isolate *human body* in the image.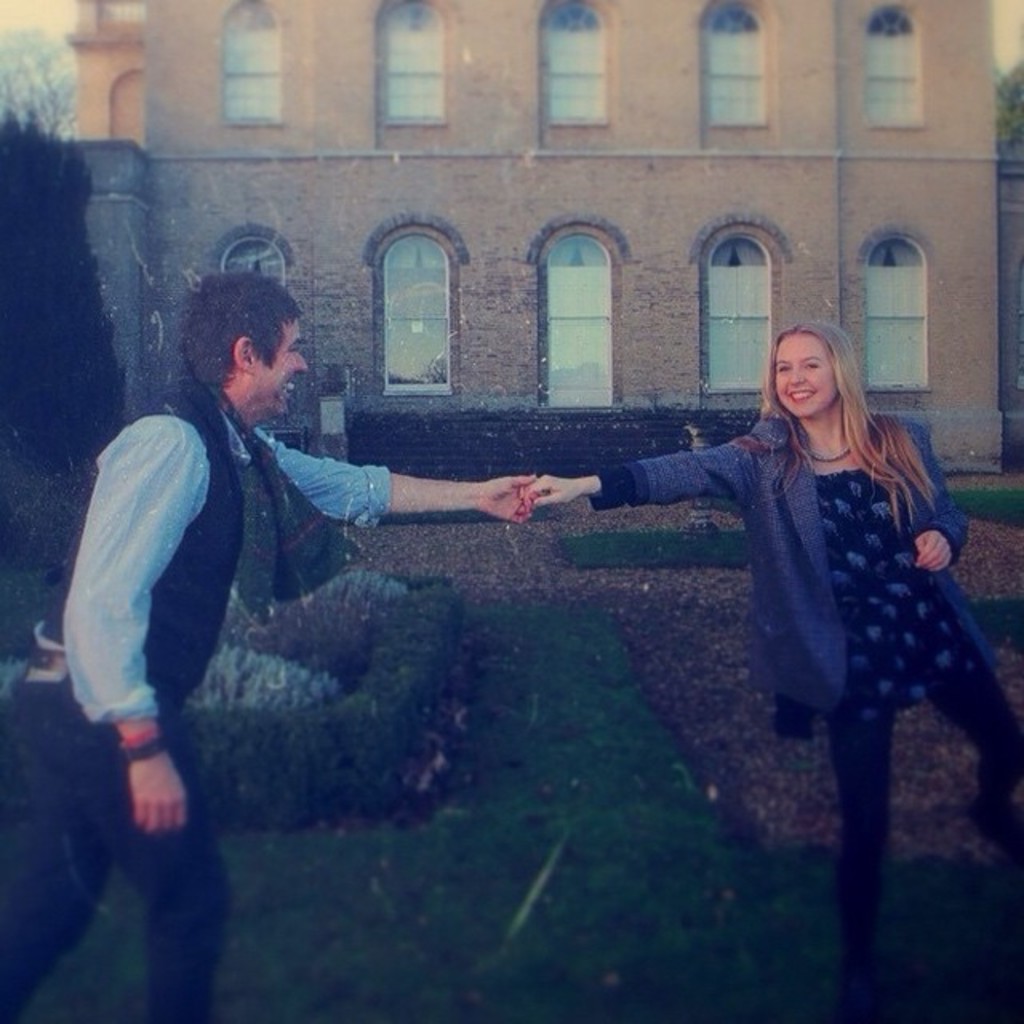
Isolated region: {"x1": 525, "y1": 312, "x2": 1022, "y2": 986}.
